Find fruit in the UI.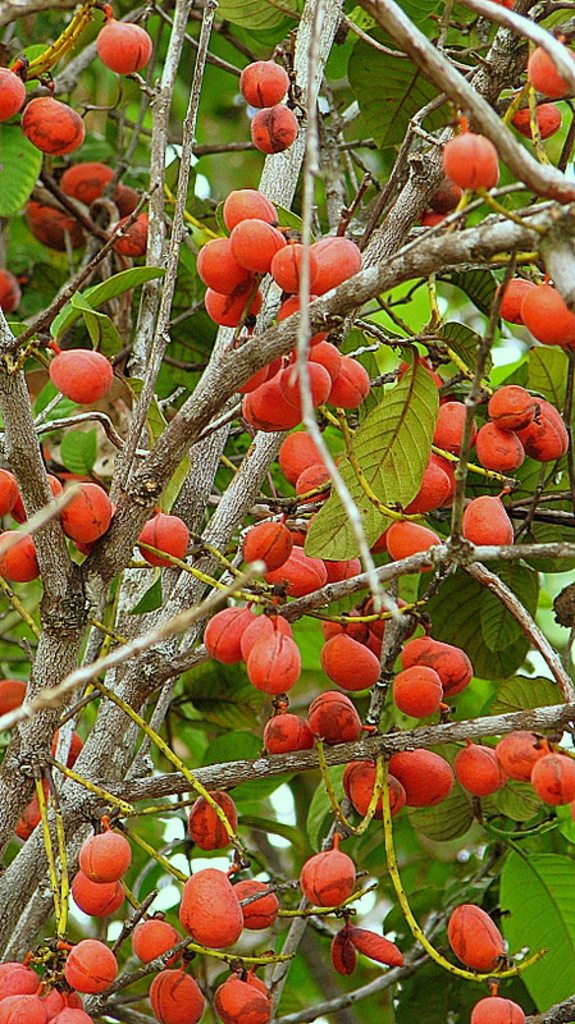
UI element at (left=524, top=280, right=574, bottom=349).
